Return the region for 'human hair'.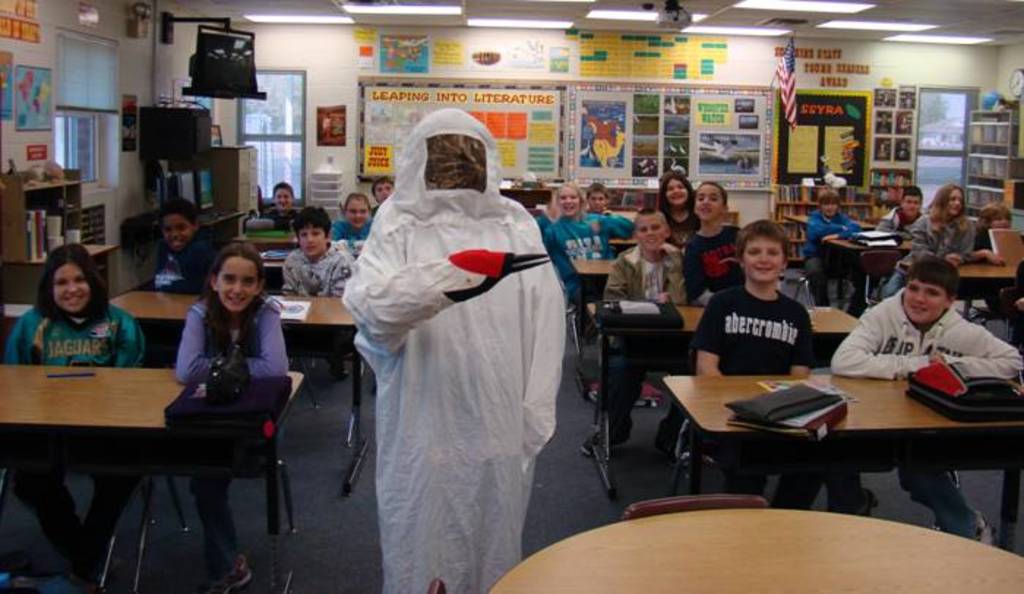
(x1=157, y1=196, x2=199, y2=228).
